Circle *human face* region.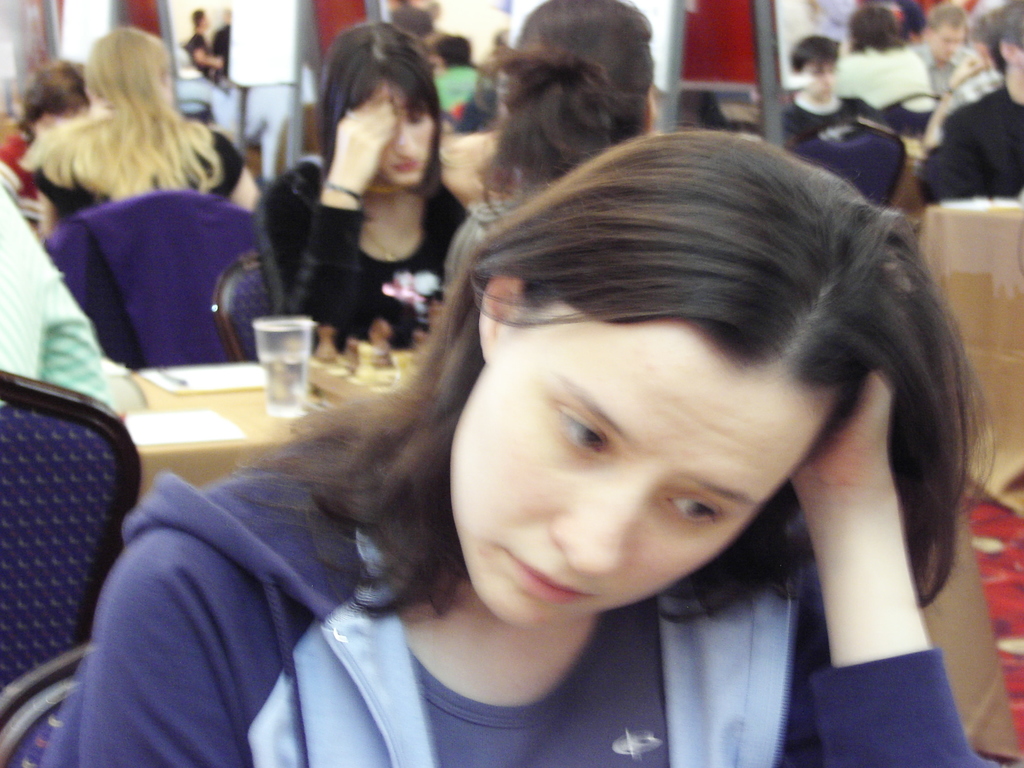
Region: Rect(445, 312, 835, 627).
